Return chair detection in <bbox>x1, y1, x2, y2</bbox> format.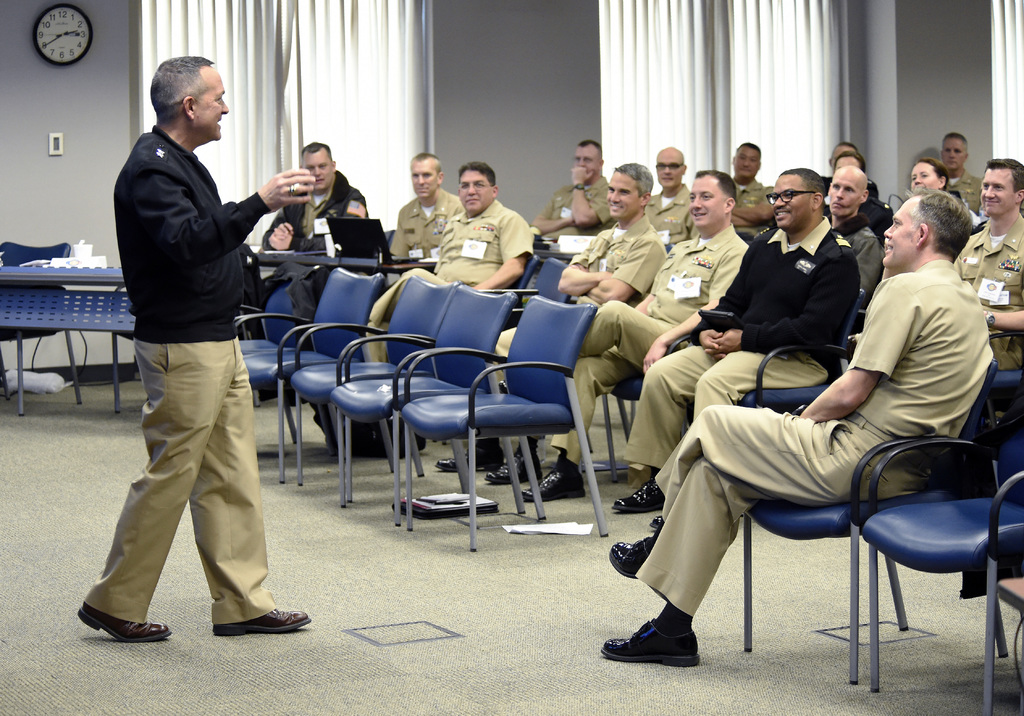
<bbox>106, 282, 146, 422</bbox>.
